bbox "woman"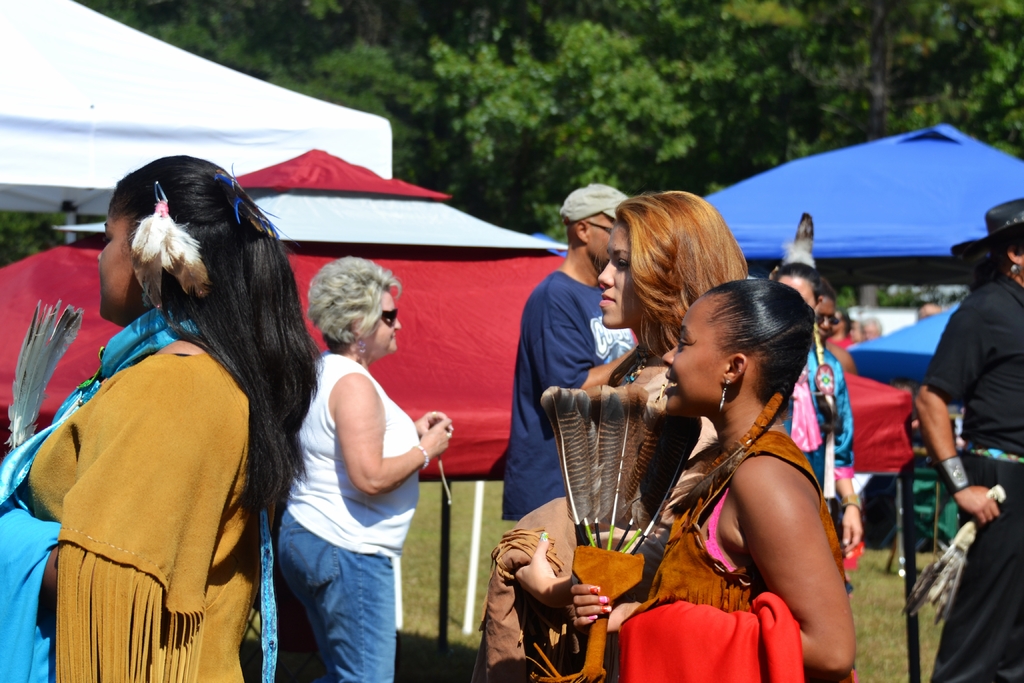
810,272,858,375
